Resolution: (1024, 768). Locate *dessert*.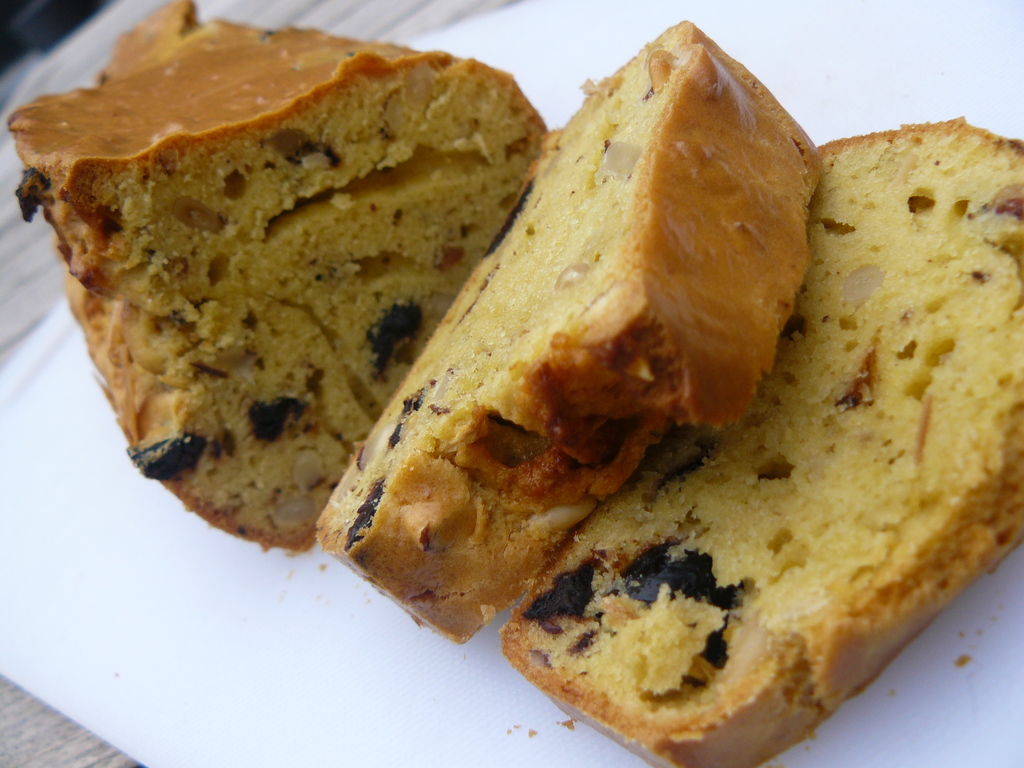
crop(35, 36, 546, 540).
